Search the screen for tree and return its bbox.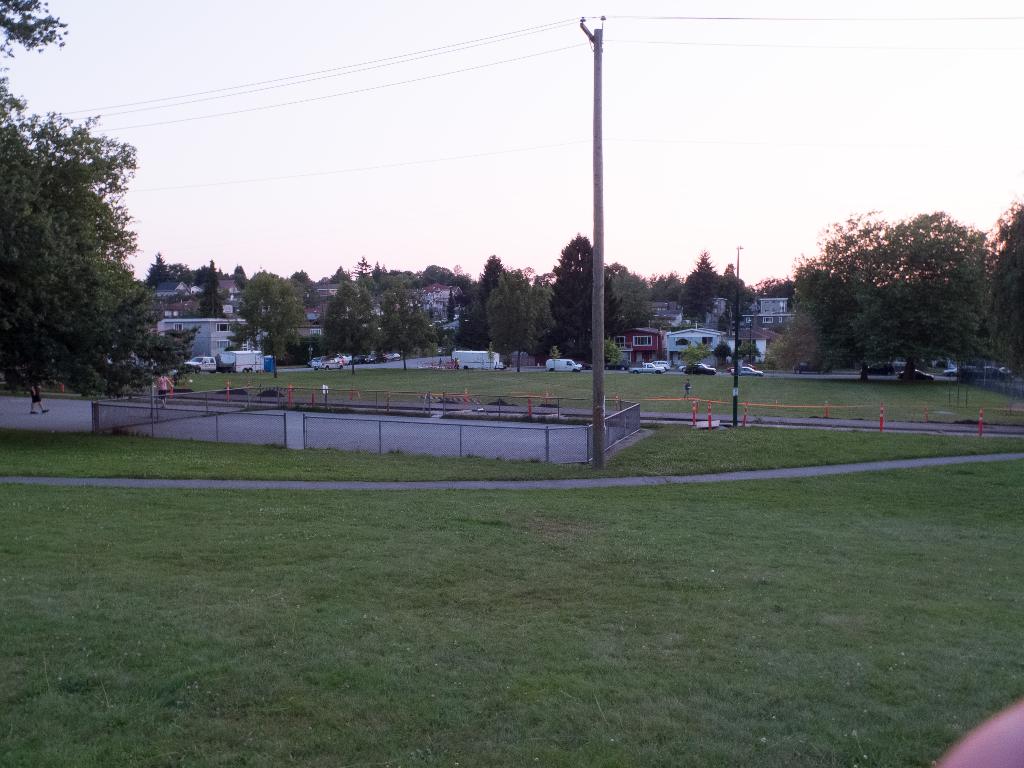
Found: [329, 267, 353, 285].
